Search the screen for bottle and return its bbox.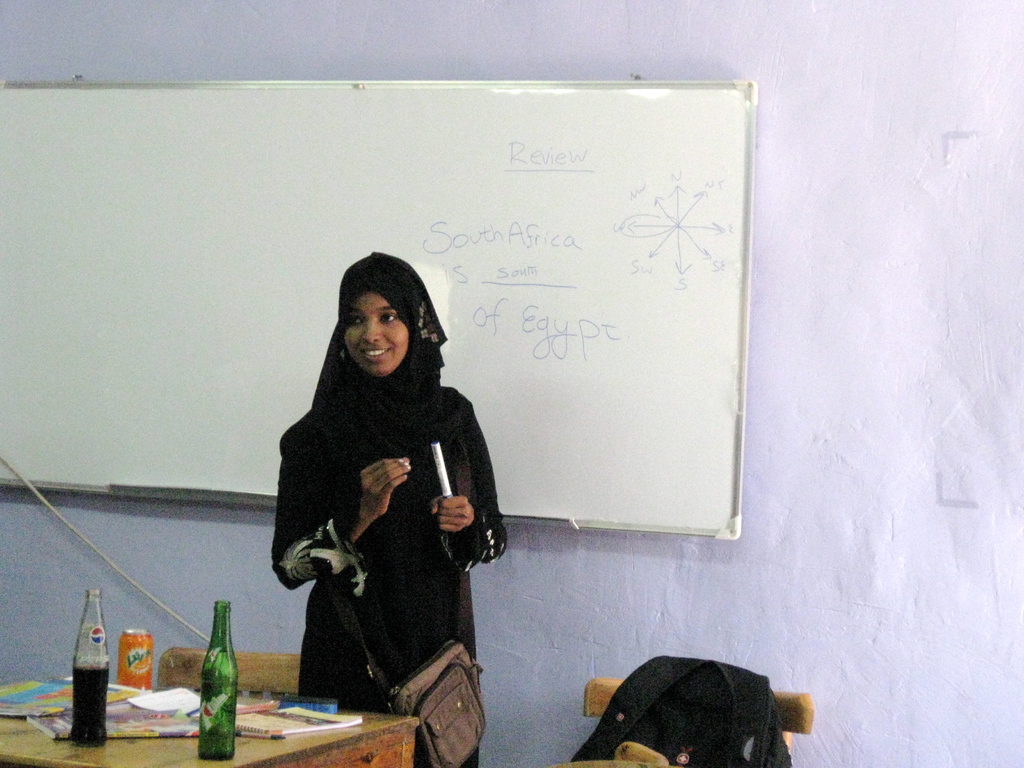
Found: locate(68, 588, 109, 751).
